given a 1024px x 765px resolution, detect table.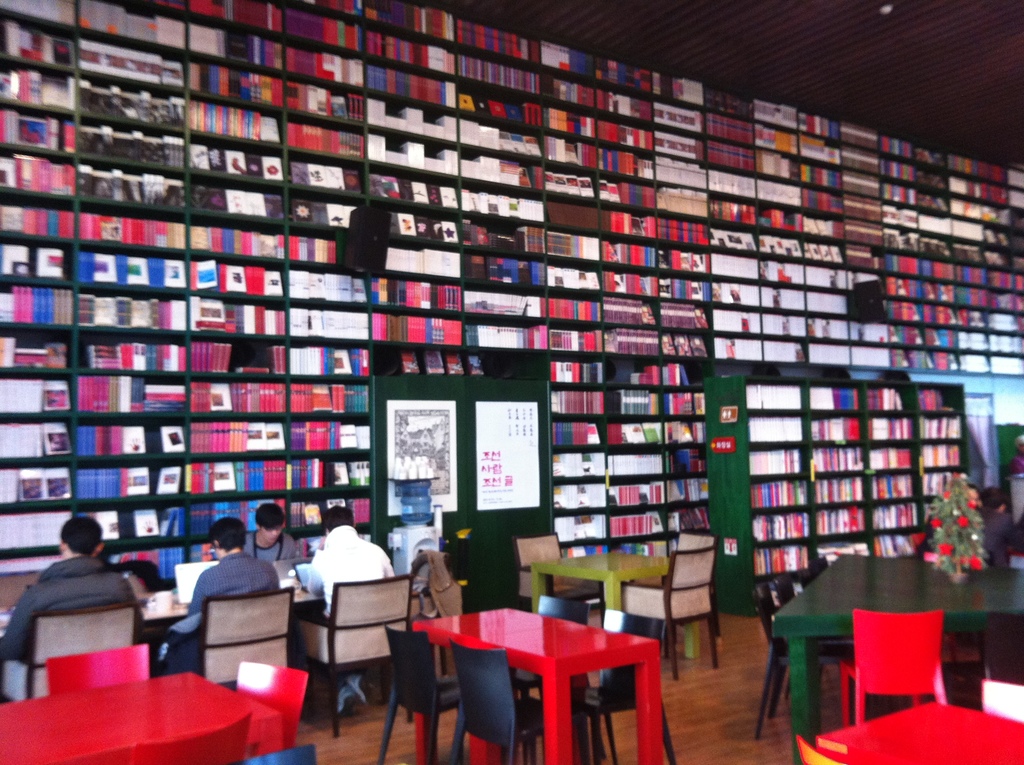
bbox=[401, 600, 691, 747].
